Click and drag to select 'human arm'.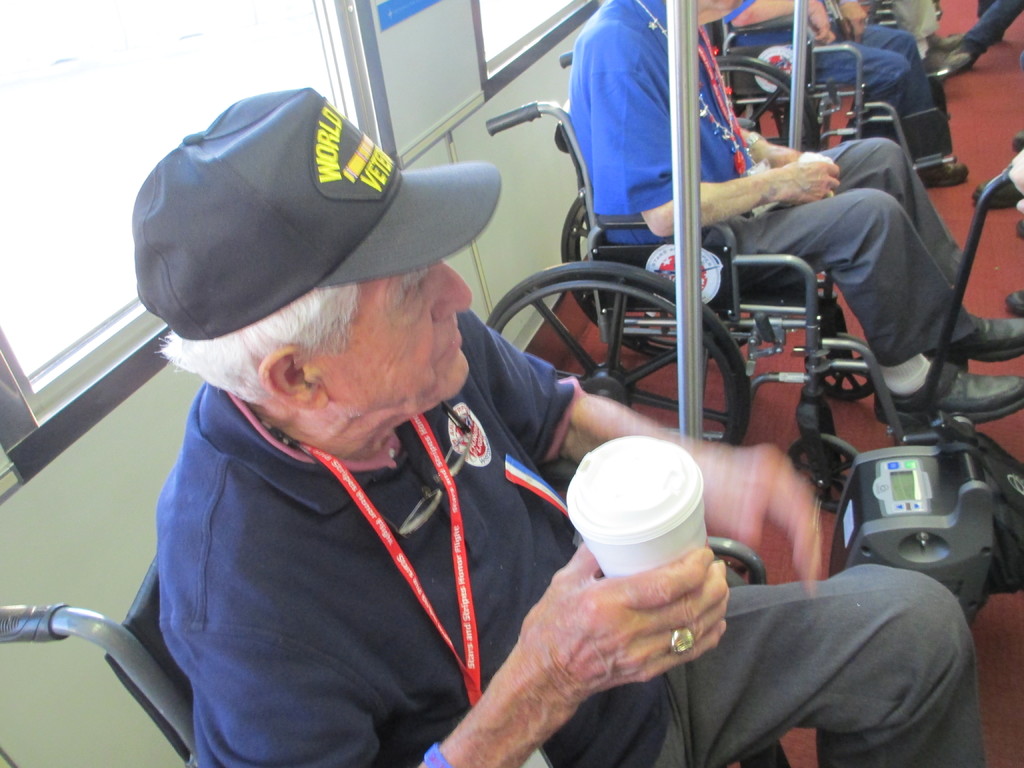
Selection: (728,0,842,50).
